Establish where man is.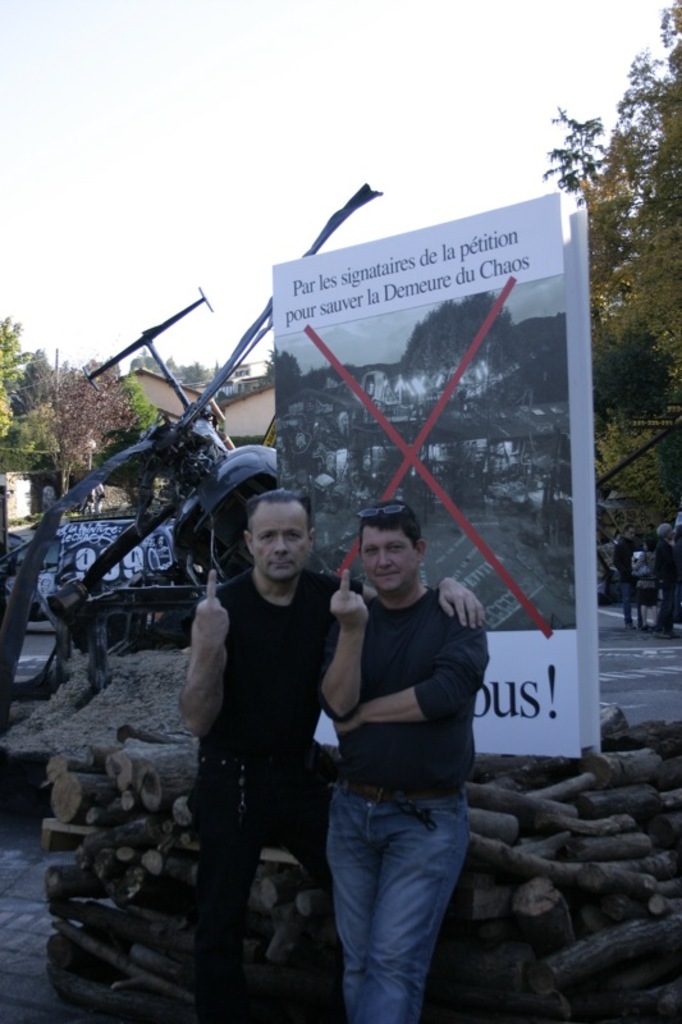
Established at 313,500,489,1023.
